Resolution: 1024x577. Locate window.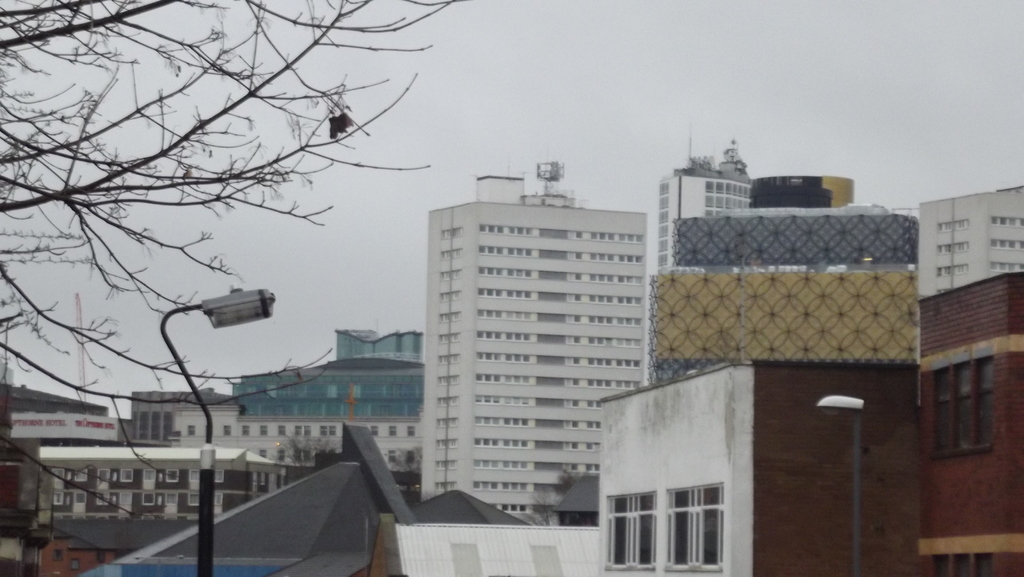
{"left": 936, "top": 266, "right": 976, "bottom": 277}.
